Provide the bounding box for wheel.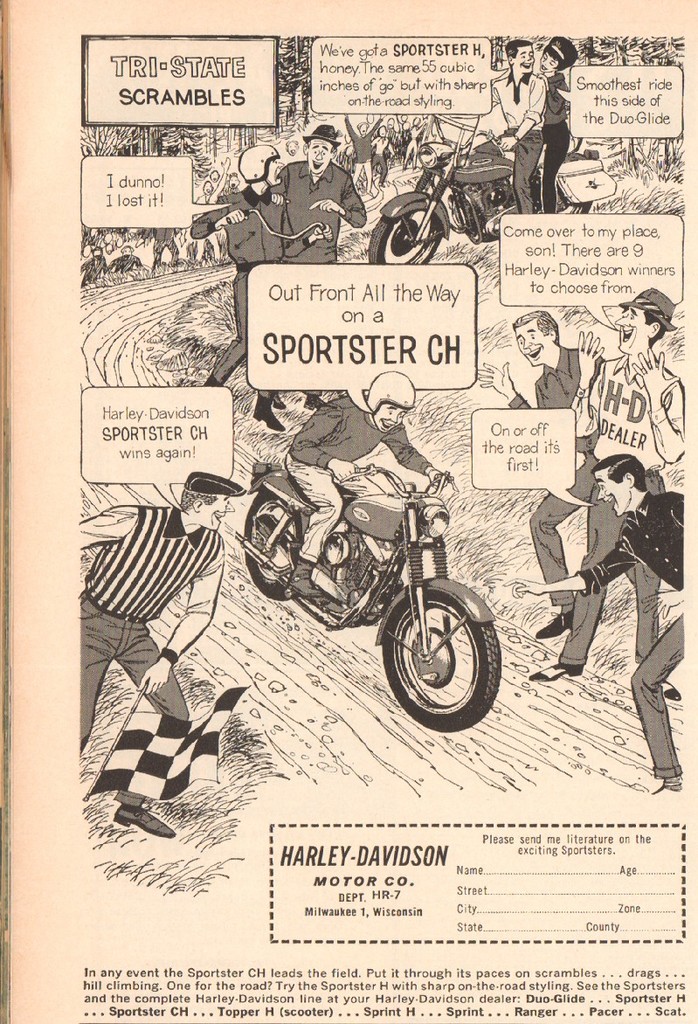
box(377, 584, 509, 730).
